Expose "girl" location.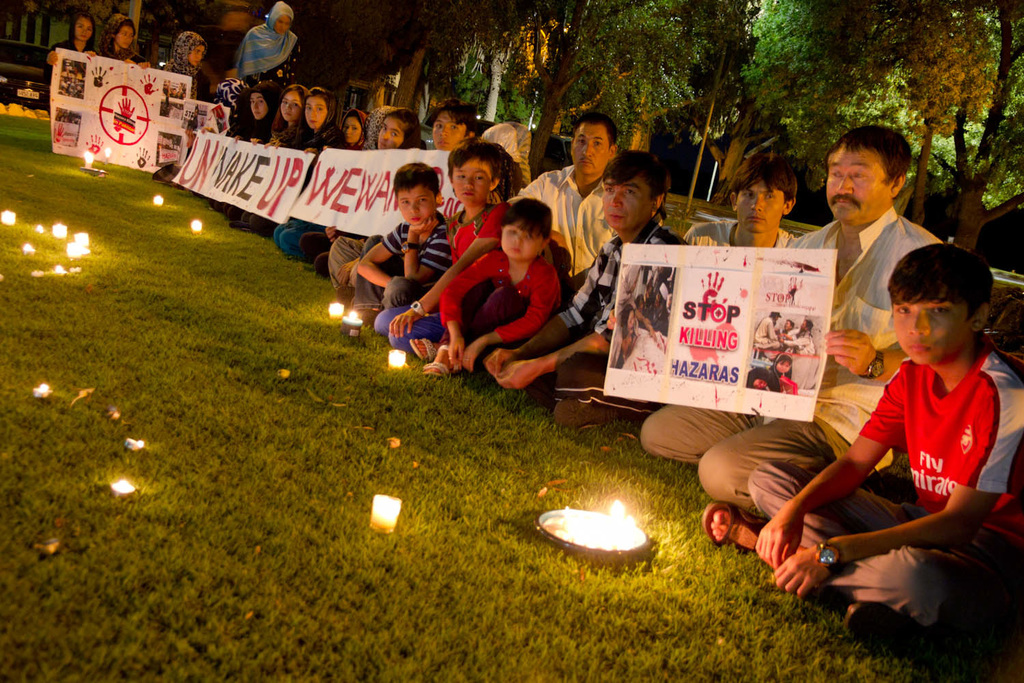
Exposed at (left=425, top=199, right=557, bottom=382).
